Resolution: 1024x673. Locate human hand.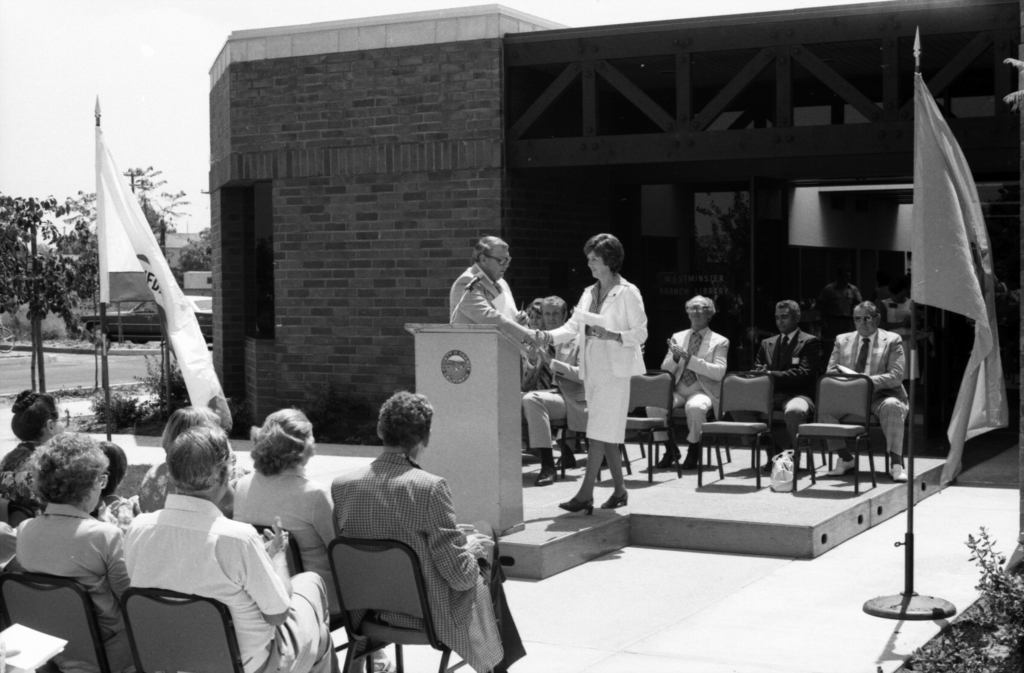
<bbox>668, 337, 677, 350</bbox>.
